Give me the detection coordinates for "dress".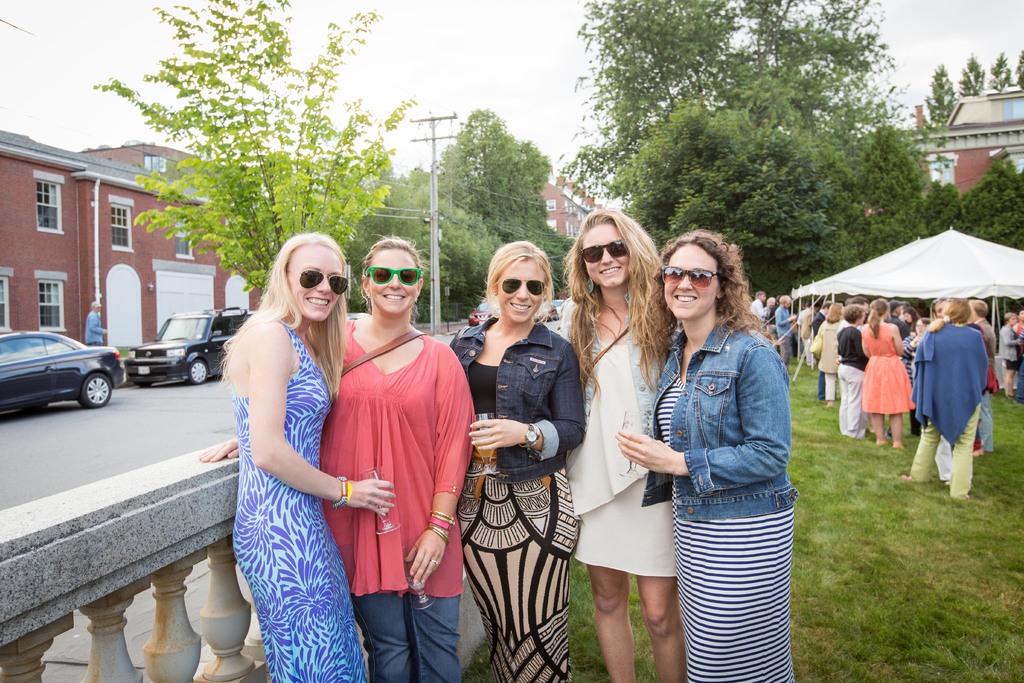
left=860, top=325, right=917, bottom=417.
